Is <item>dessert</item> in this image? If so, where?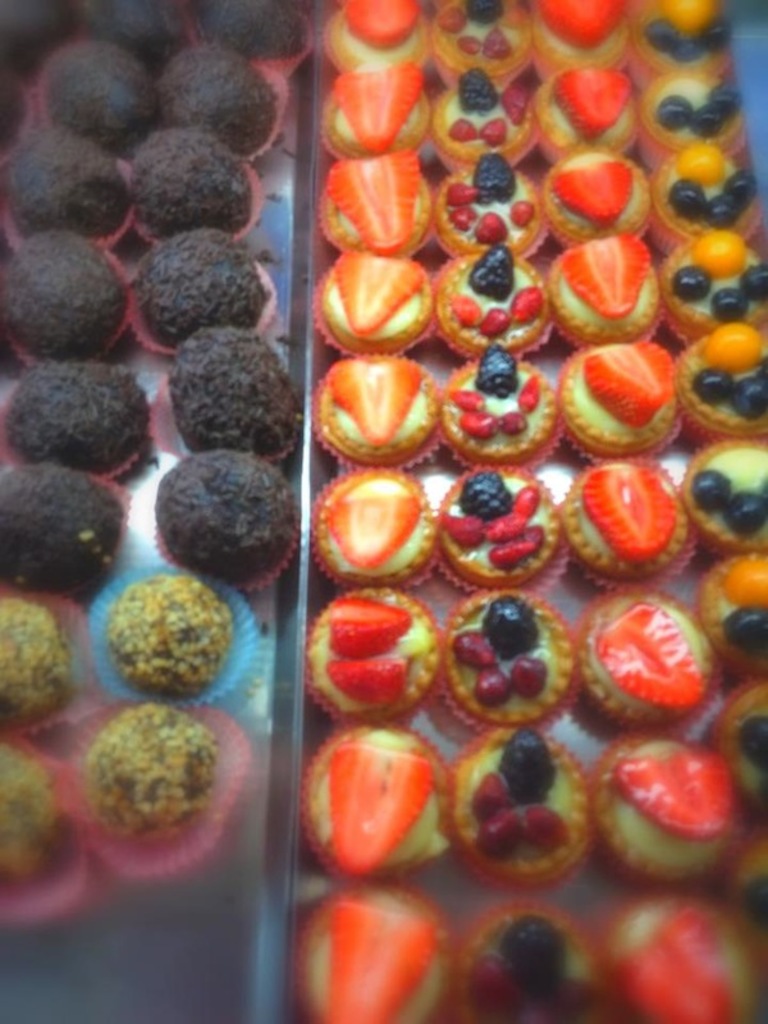
Yes, at (564,355,671,466).
